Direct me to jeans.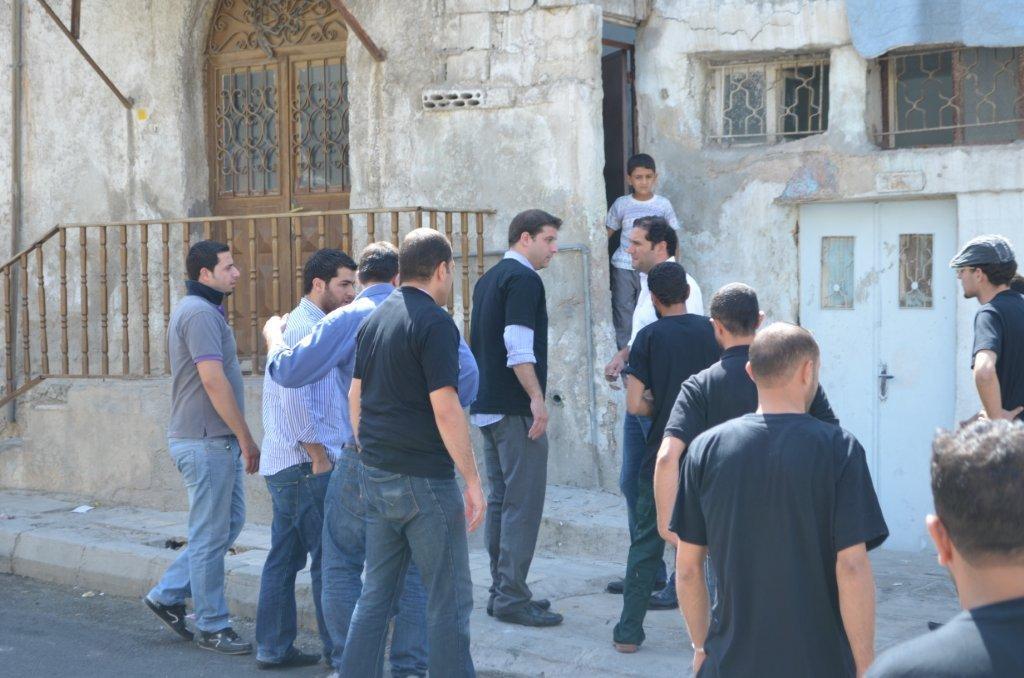
Direction: [x1=256, y1=464, x2=359, y2=658].
